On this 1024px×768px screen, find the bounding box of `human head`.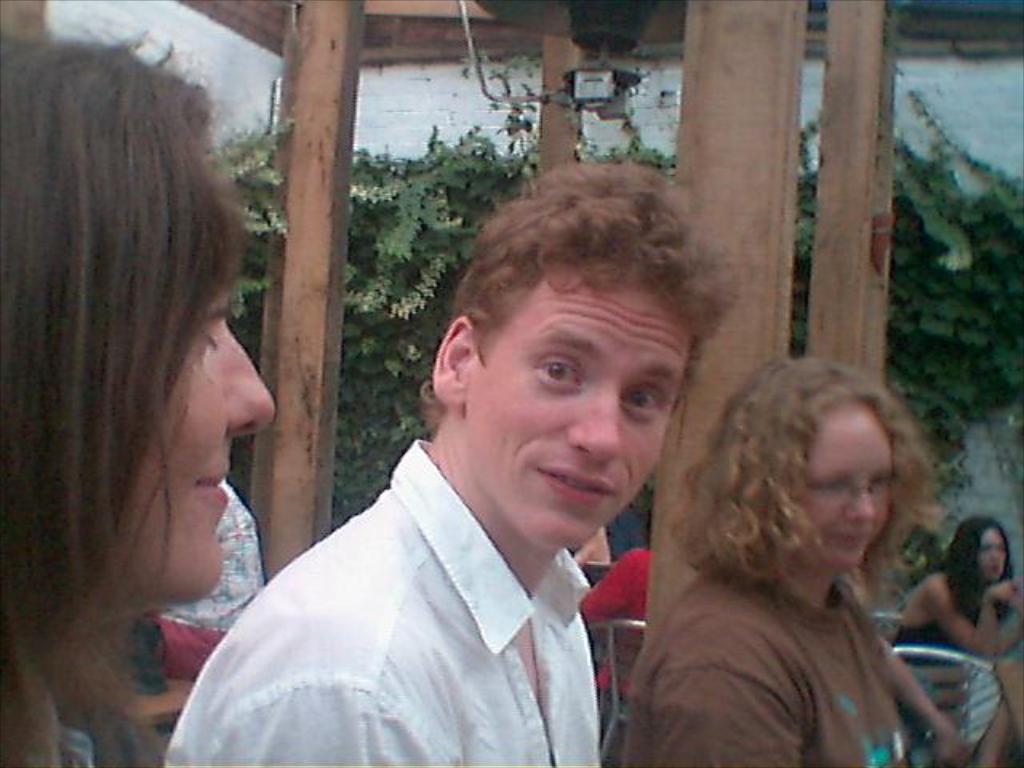
Bounding box: [736,358,894,565].
